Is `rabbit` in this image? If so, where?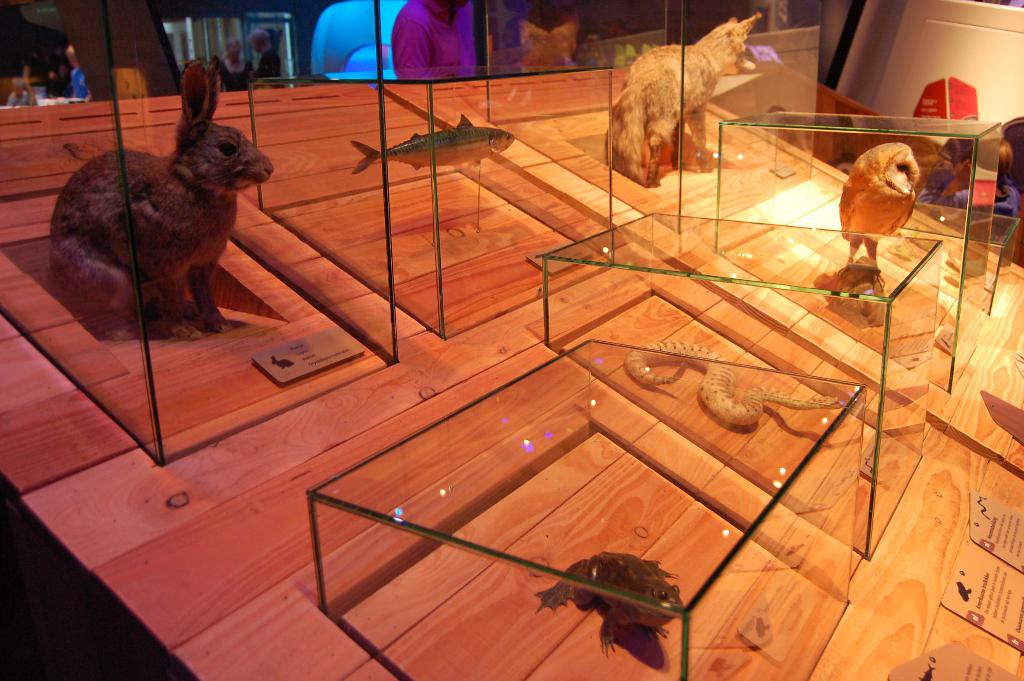
Yes, at region(43, 56, 279, 343).
